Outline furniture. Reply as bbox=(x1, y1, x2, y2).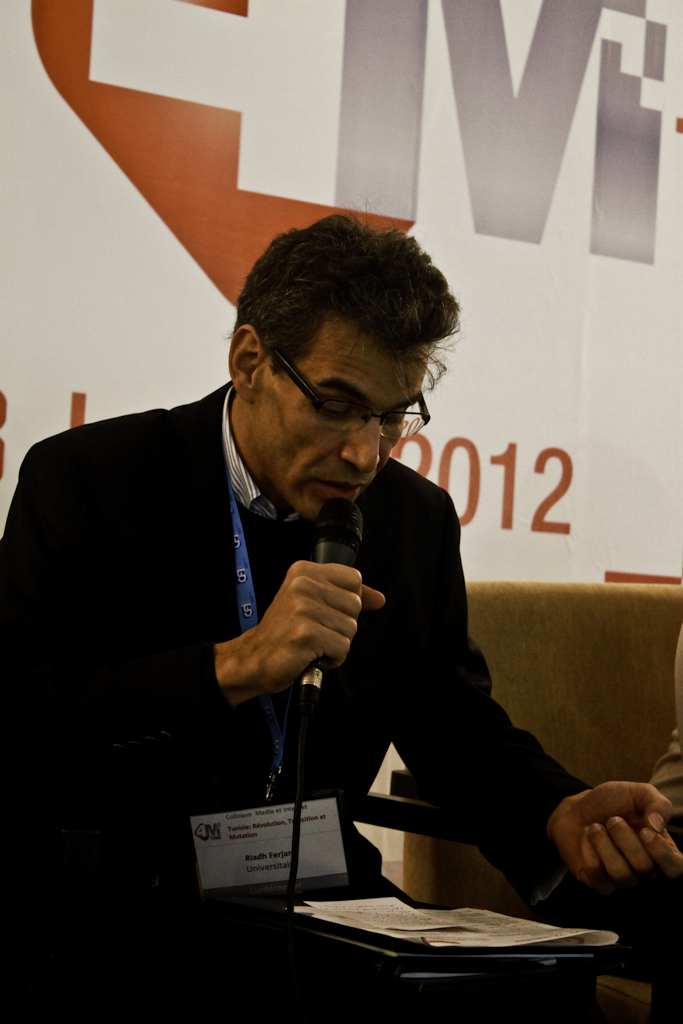
bbox=(213, 888, 632, 1023).
